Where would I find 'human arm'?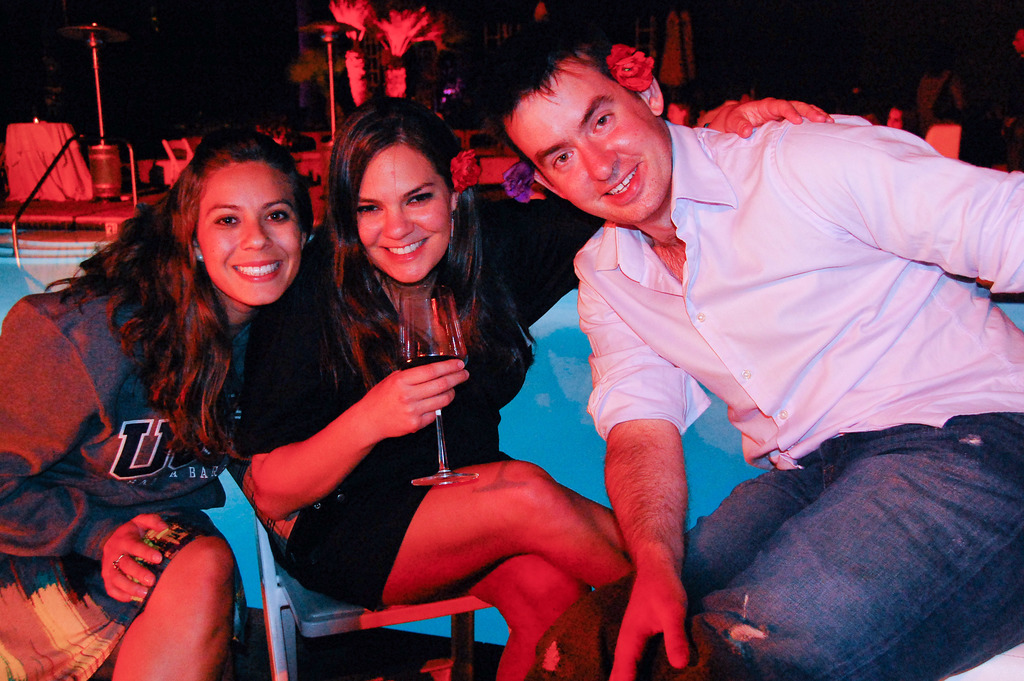
At bbox=[758, 109, 1023, 293].
